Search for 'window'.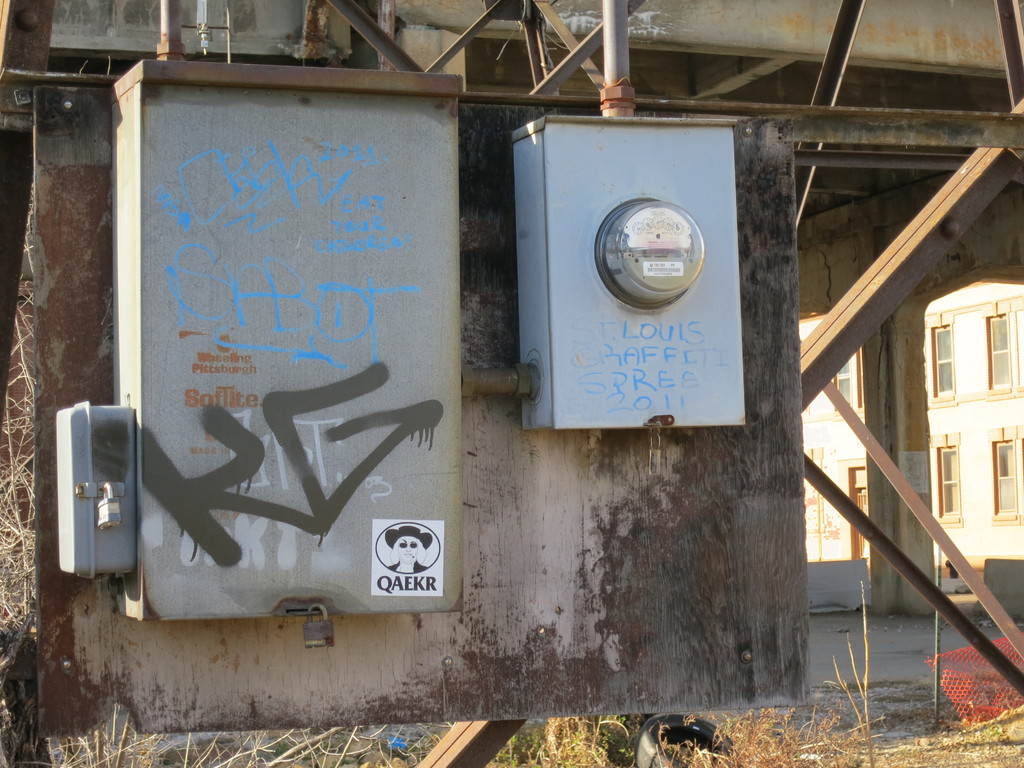
Found at crop(831, 339, 865, 415).
